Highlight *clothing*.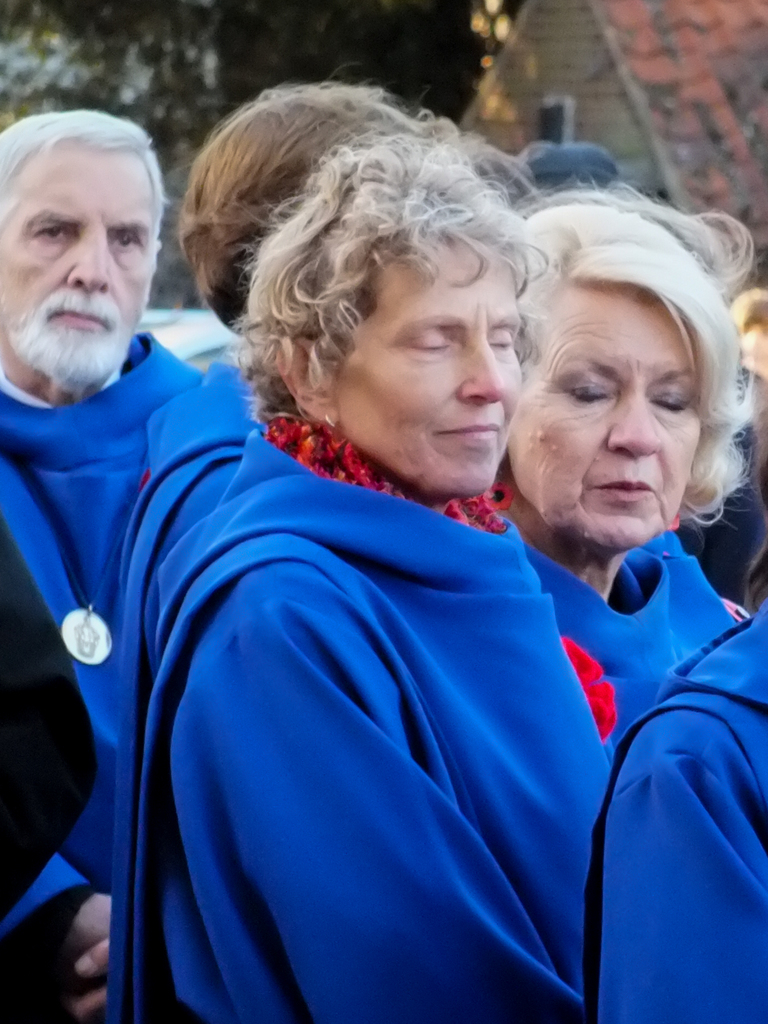
Highlighted region: BBox(111, 396, 636, 1016).
